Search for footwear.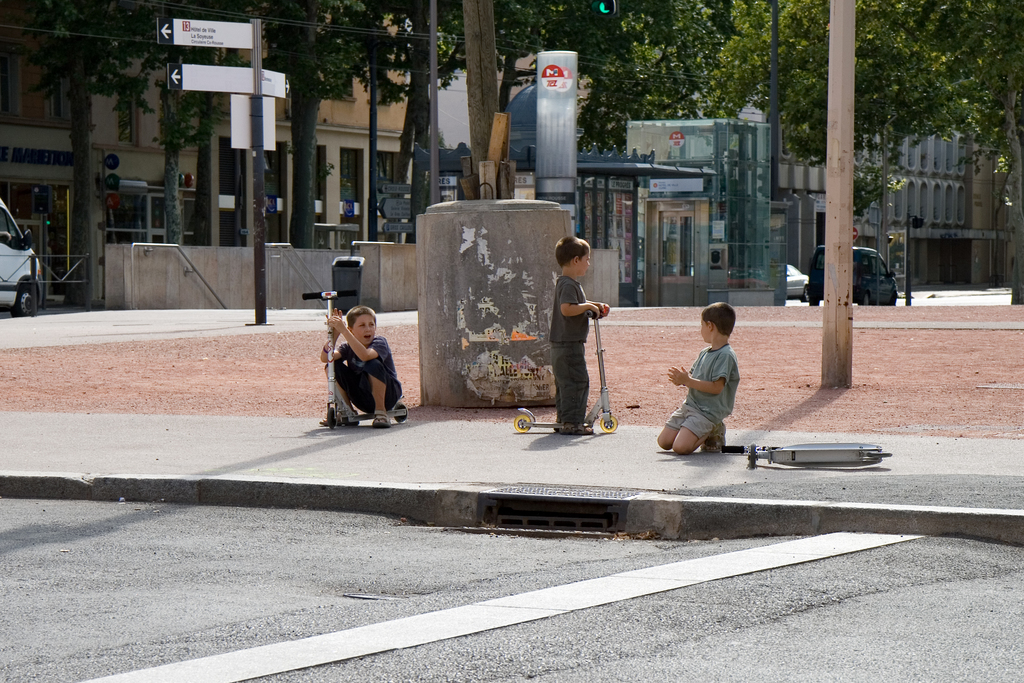
Found at (564,420,595,434).
